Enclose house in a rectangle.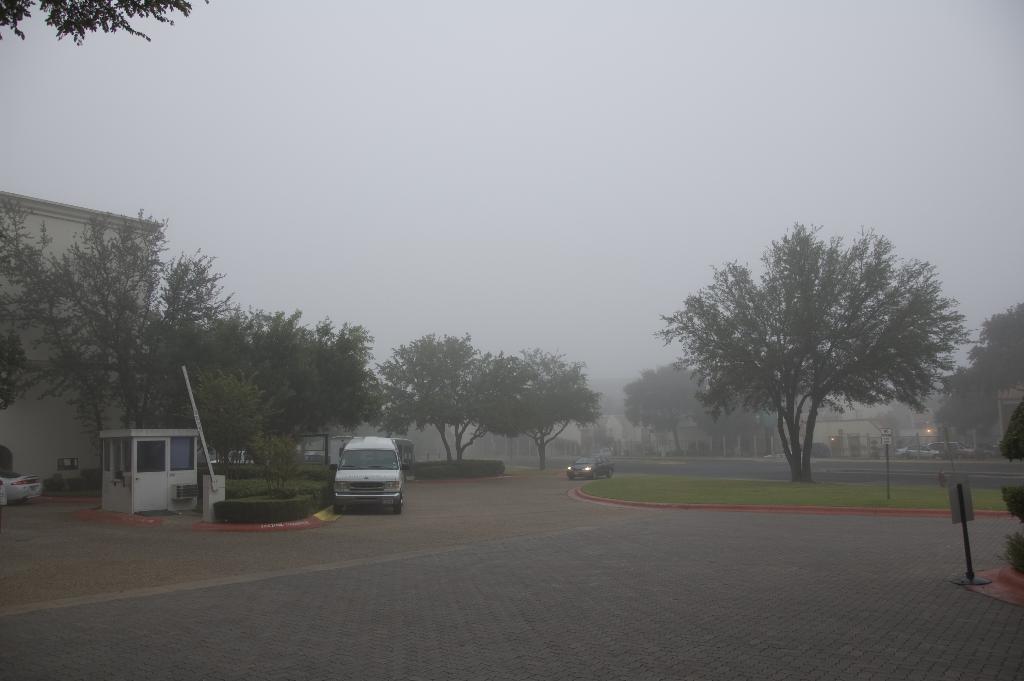
110 430 203 521.
